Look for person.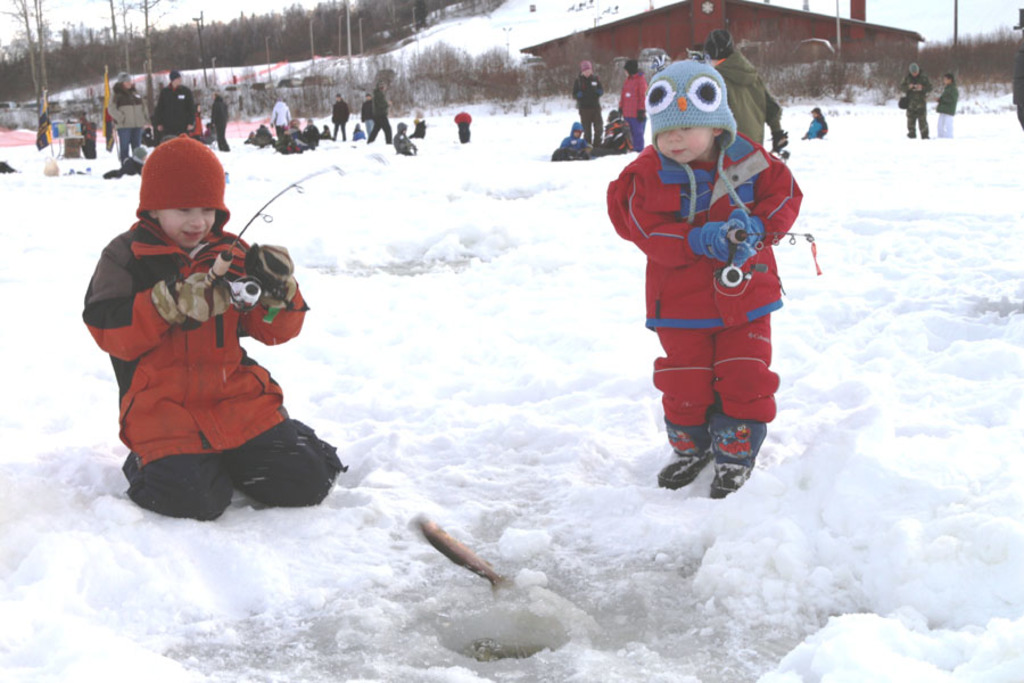
Found: {"left": 571, "top": 58, "right": 605, "bottom": 155}.
